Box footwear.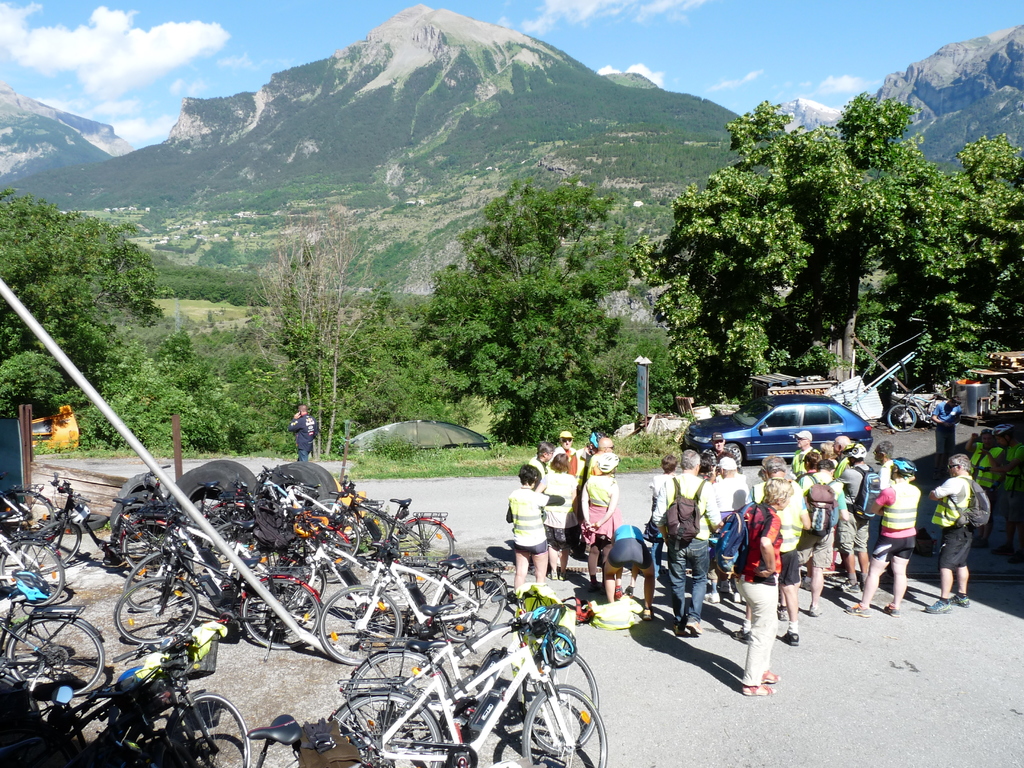
bbox(763, 666, 779, 684).
